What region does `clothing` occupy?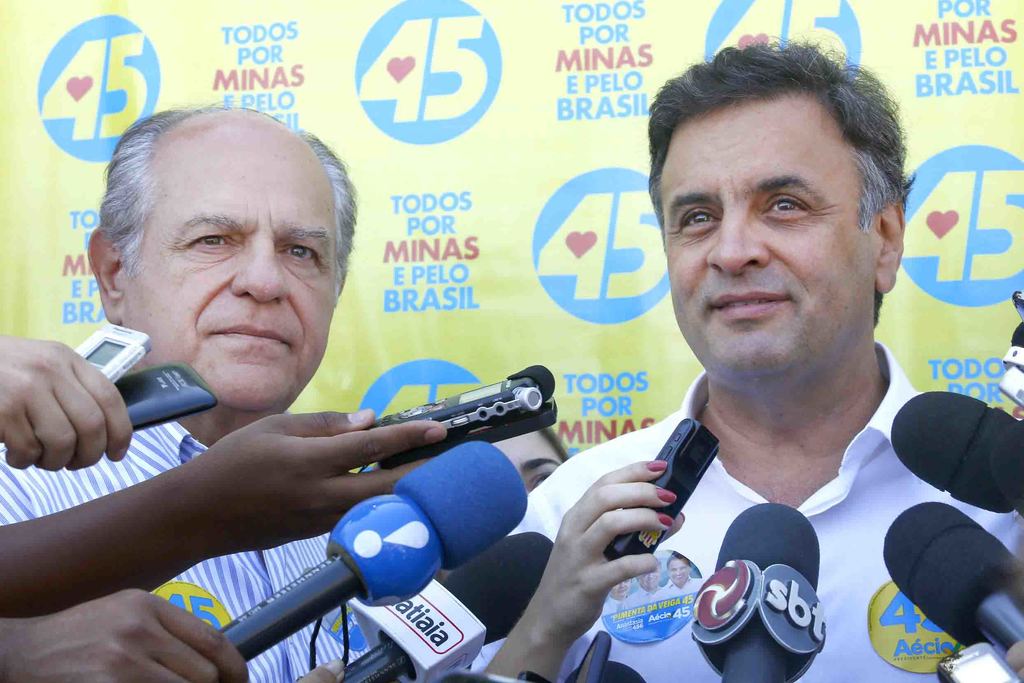
[x1=463, y1=344, x2=1023, y2=682].
